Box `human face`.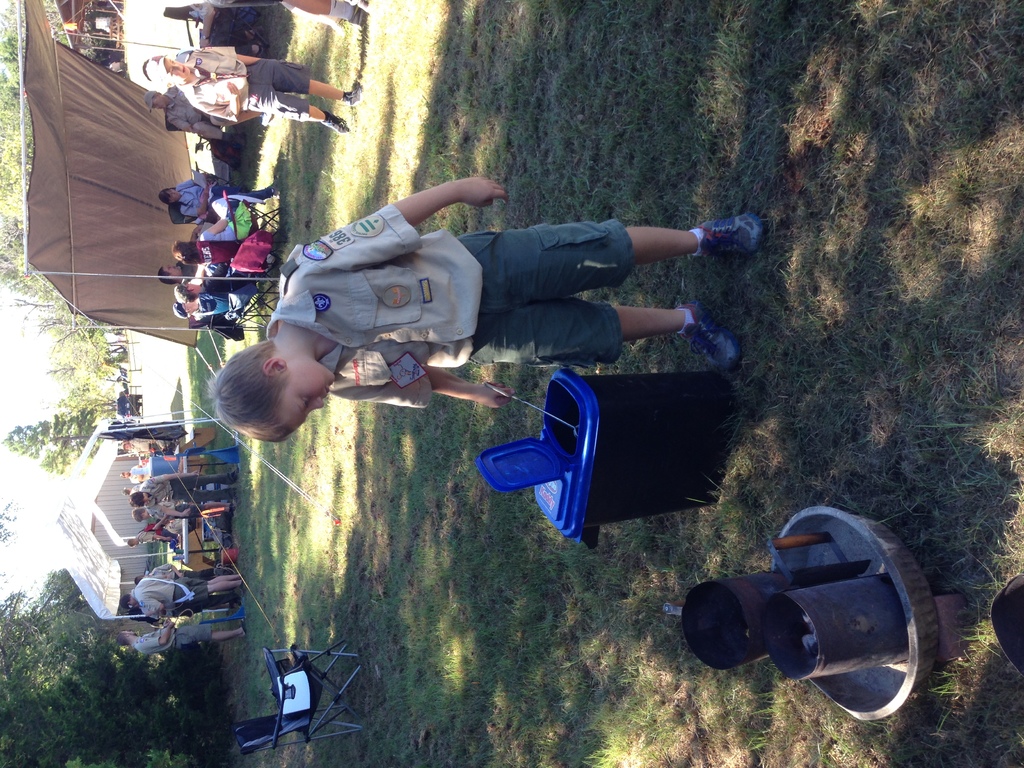
{"left": 122, "top": 443, "right": 132, "bottom": 451}.
